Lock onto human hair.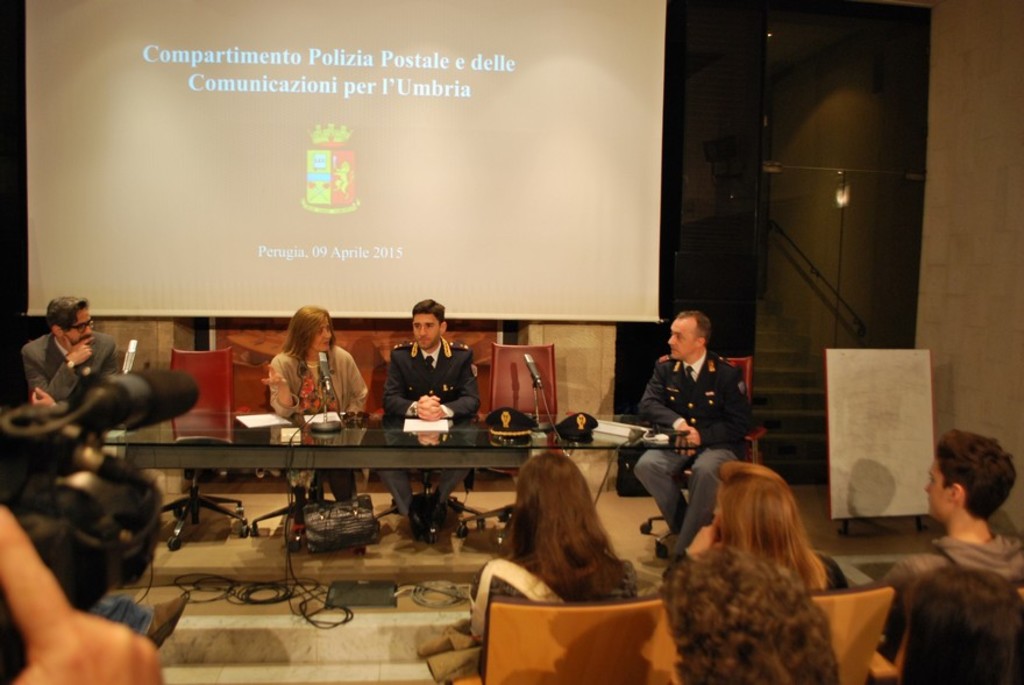
Locked: 47,294,91,336.
